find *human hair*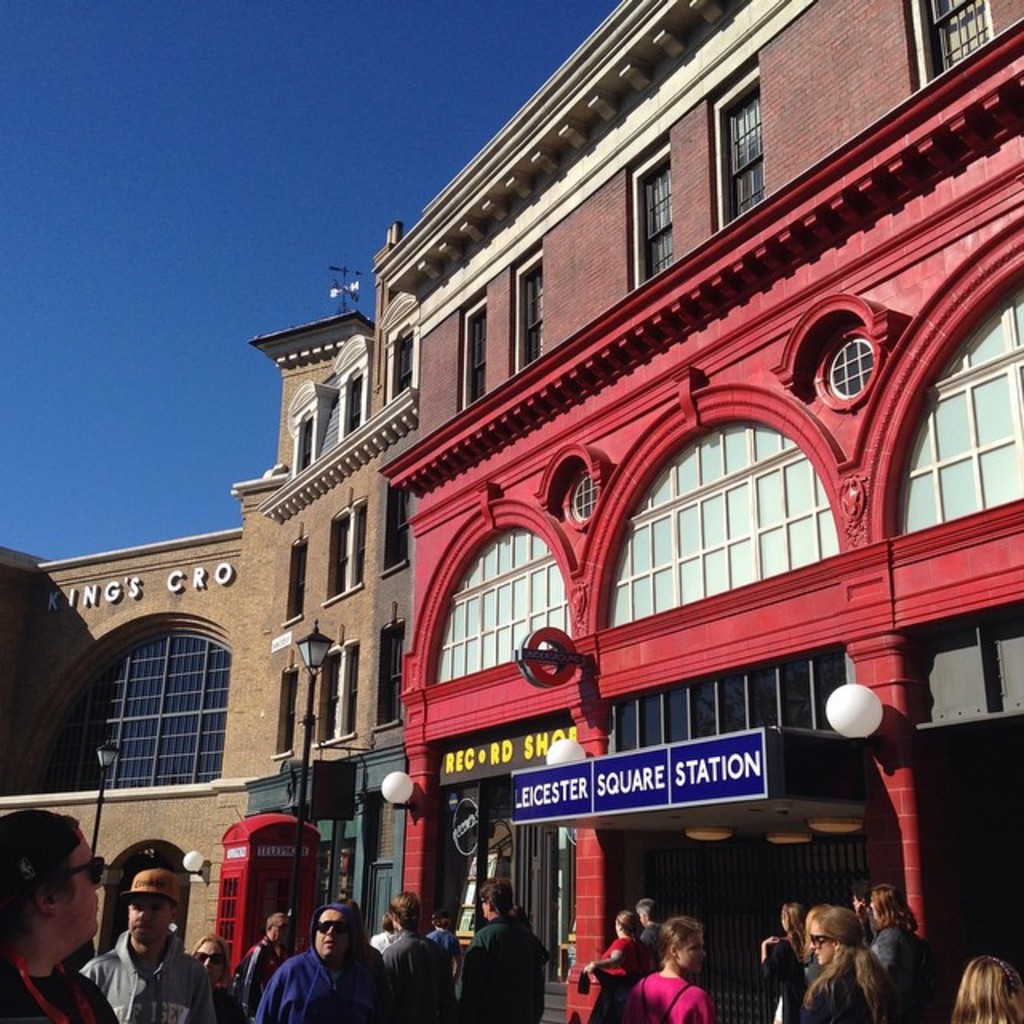
select_region(430, 915, 459, 933)
